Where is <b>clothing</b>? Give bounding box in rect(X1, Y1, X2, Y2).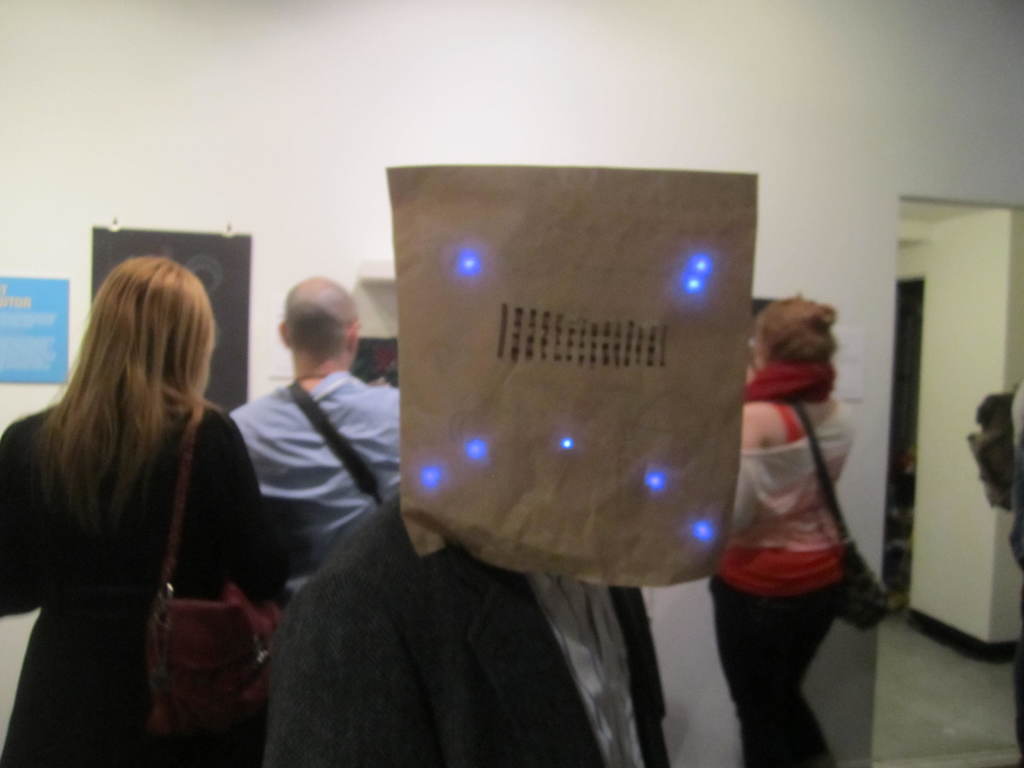
rect(10, 301, 284, 733).
